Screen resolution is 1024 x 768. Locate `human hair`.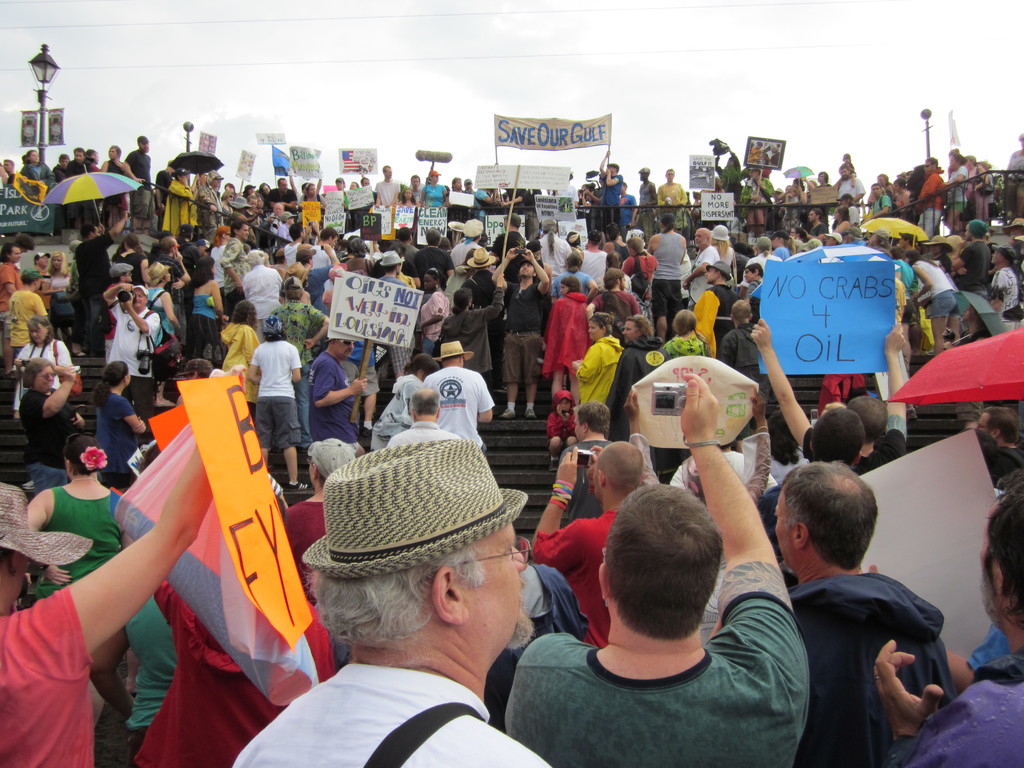
BBox(977, 406, 1020, 447).
